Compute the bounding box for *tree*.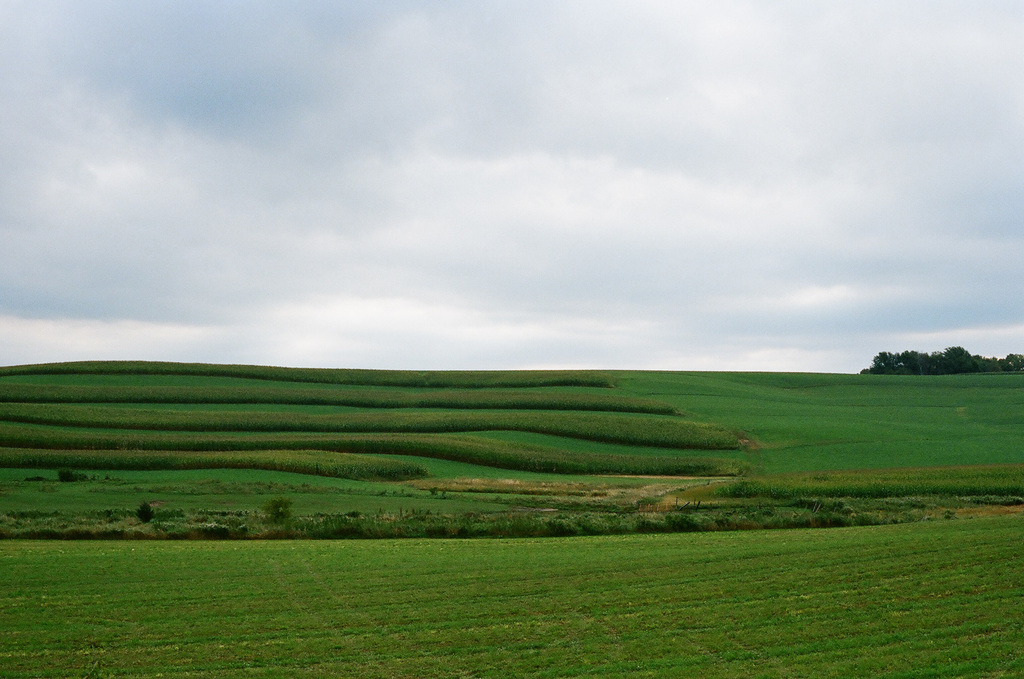
x1=860, y1=352, x2=931, y2=372.
